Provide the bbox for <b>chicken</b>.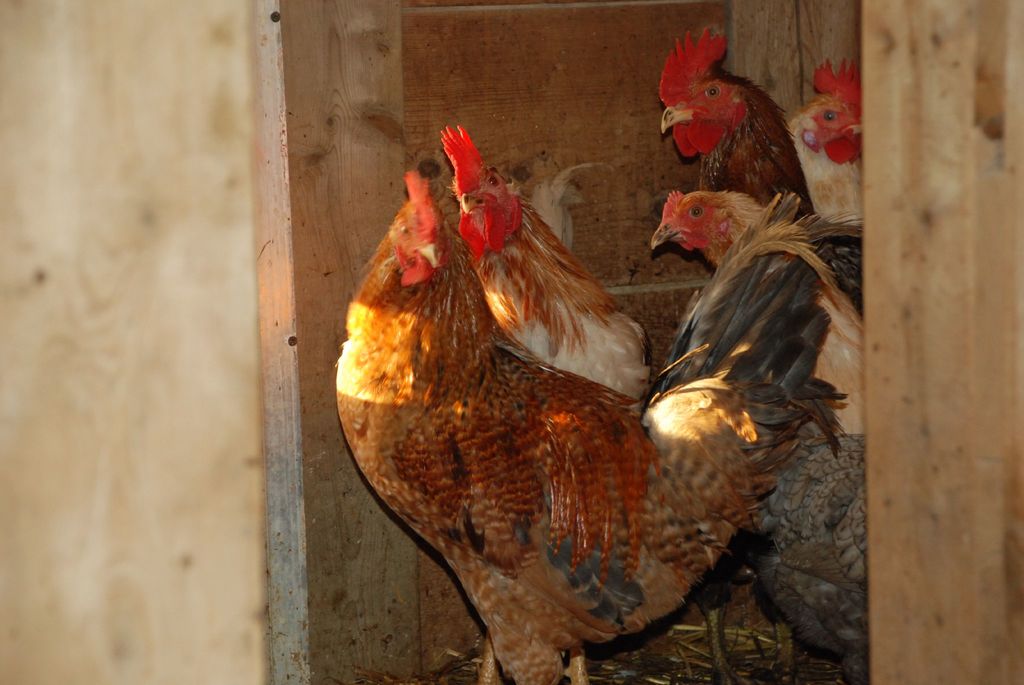
bbox=[650, 25, 862, 330].
